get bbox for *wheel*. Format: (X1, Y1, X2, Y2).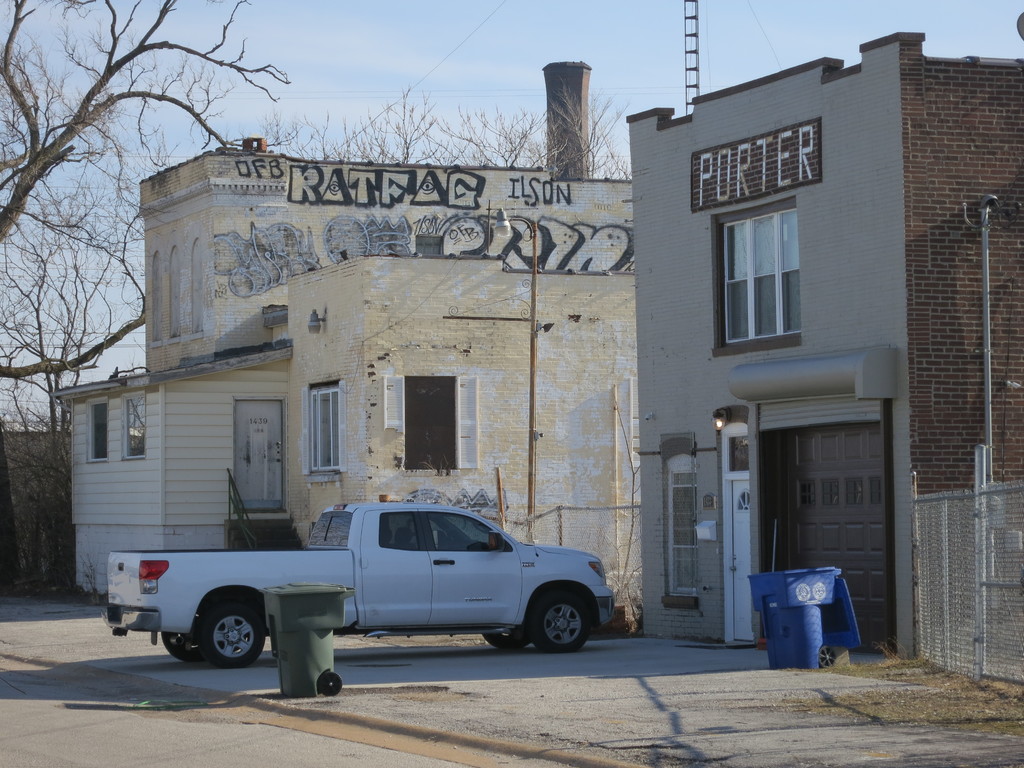
(160, 630, 197, 661).
